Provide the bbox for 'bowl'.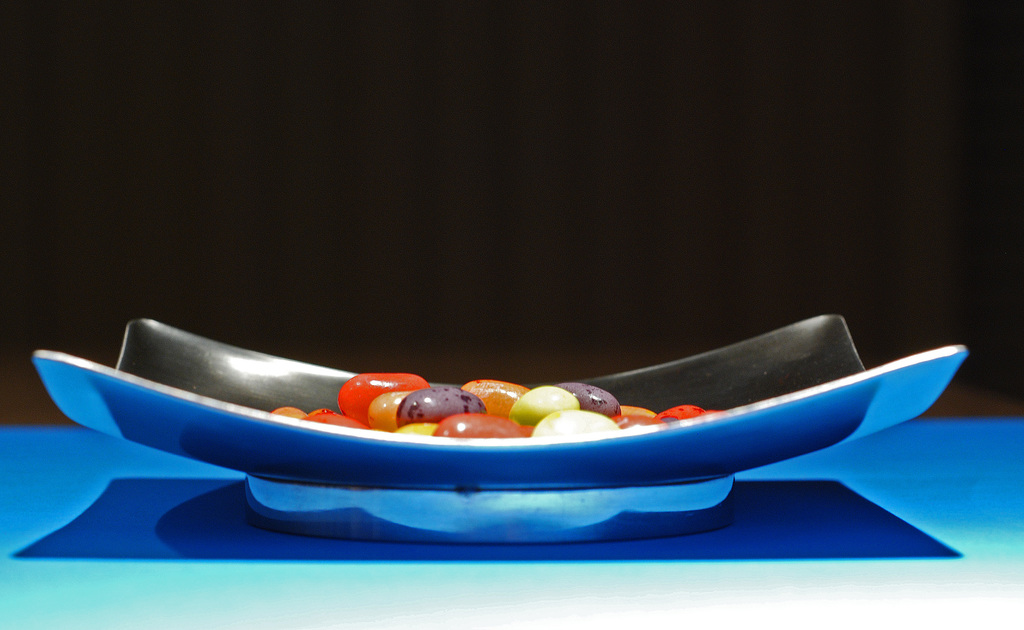
38:334:865:545.
